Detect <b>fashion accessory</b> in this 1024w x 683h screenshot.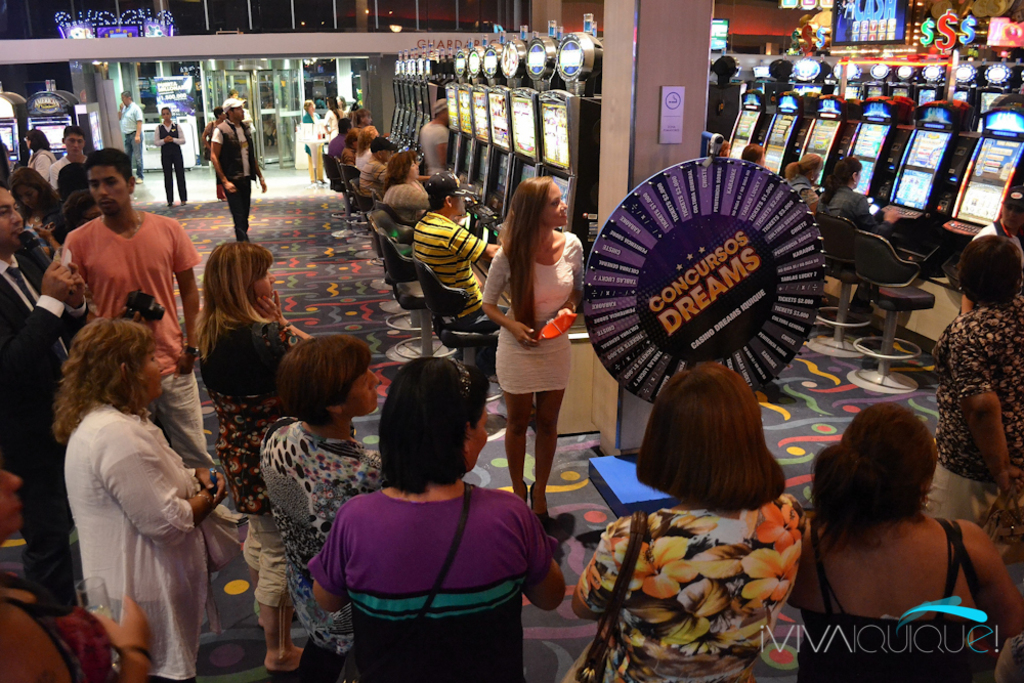
Detection: 1002/182/1023/211.
